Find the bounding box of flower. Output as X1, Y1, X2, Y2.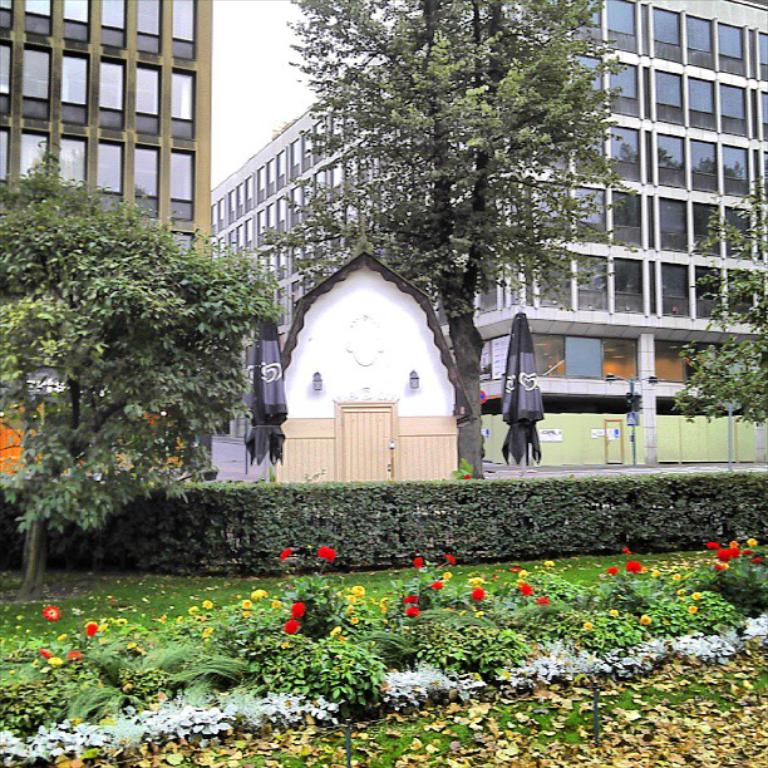
291, 596, 306, 611.
